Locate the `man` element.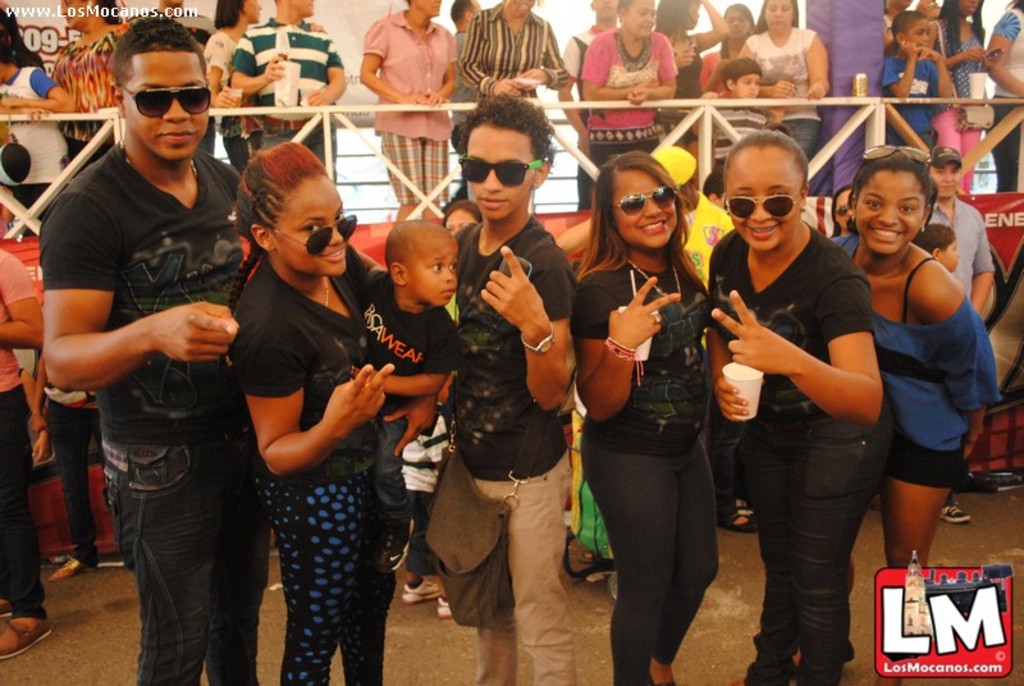
Element bbox: box(648, 143, 735, 297).
